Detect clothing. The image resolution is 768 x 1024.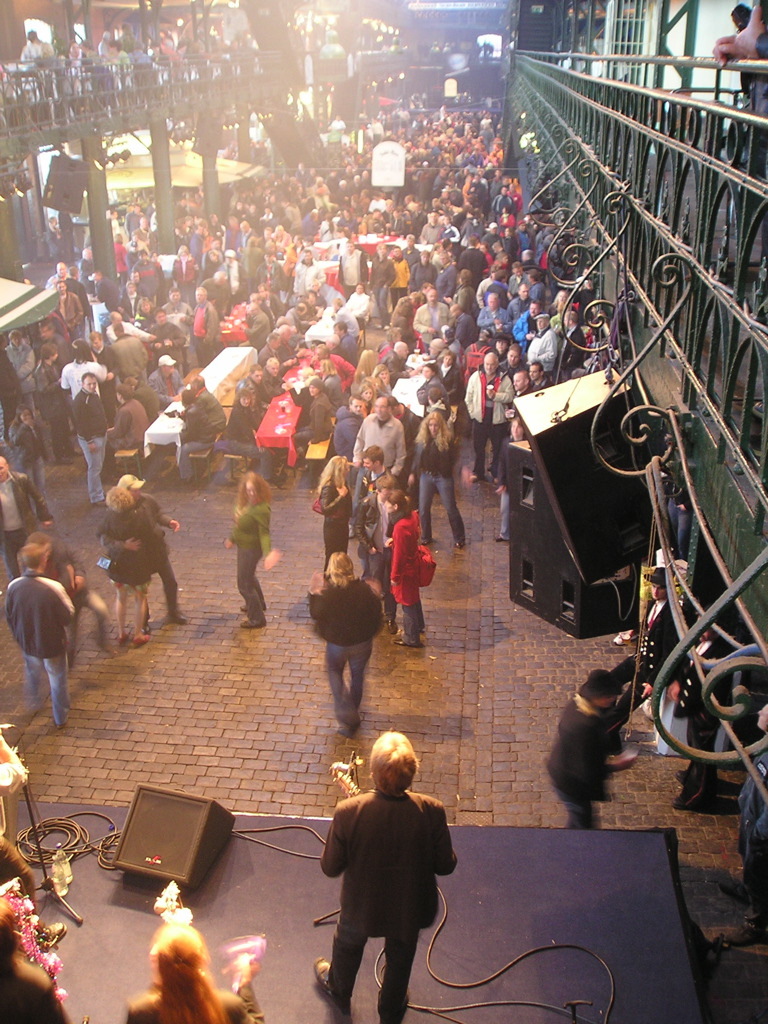
select_region(134, 494, 177, 617).
